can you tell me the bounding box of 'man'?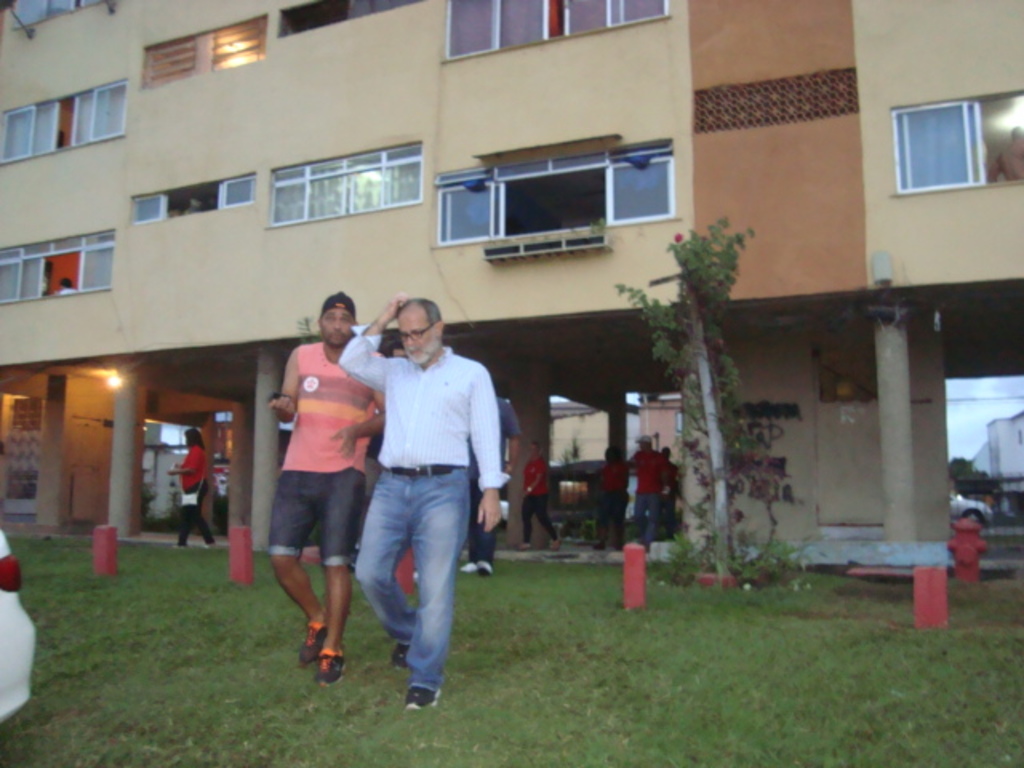
BBox(338, 291, 509, 709).
